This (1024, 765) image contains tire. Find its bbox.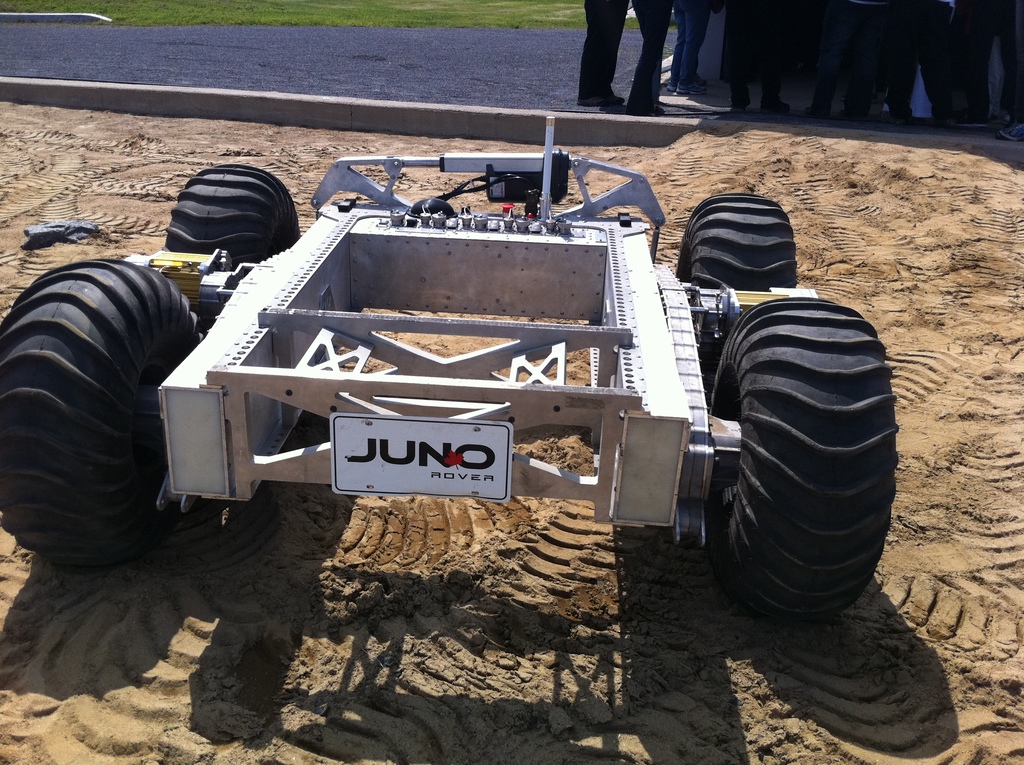
region(695, 278, 891, 626).
